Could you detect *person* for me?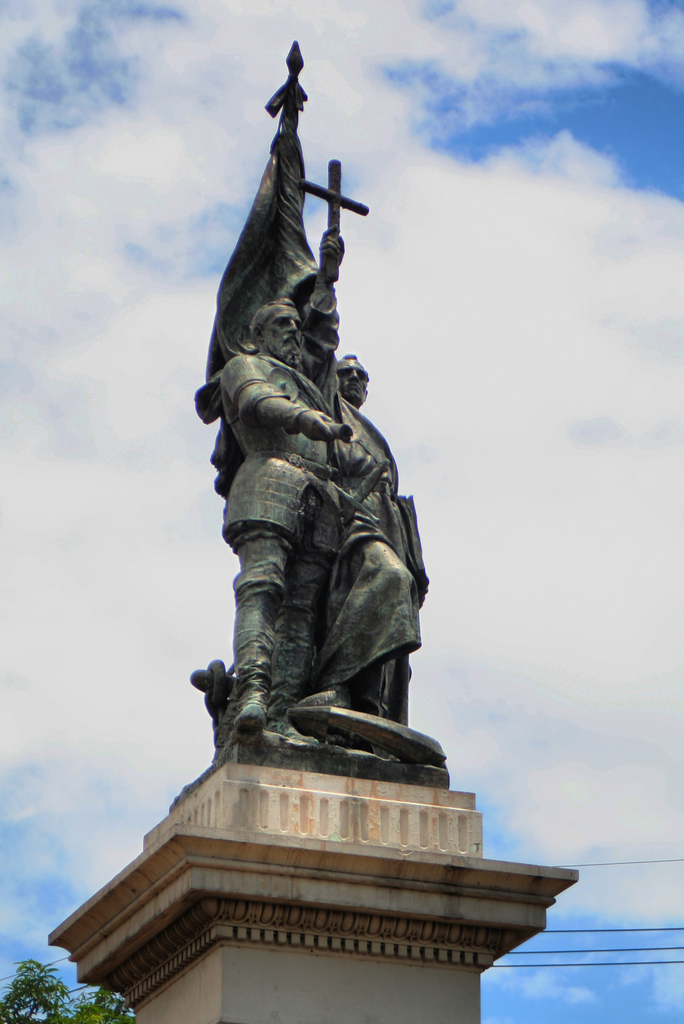
Detection result: bbox(298, 221, 424, 713).
